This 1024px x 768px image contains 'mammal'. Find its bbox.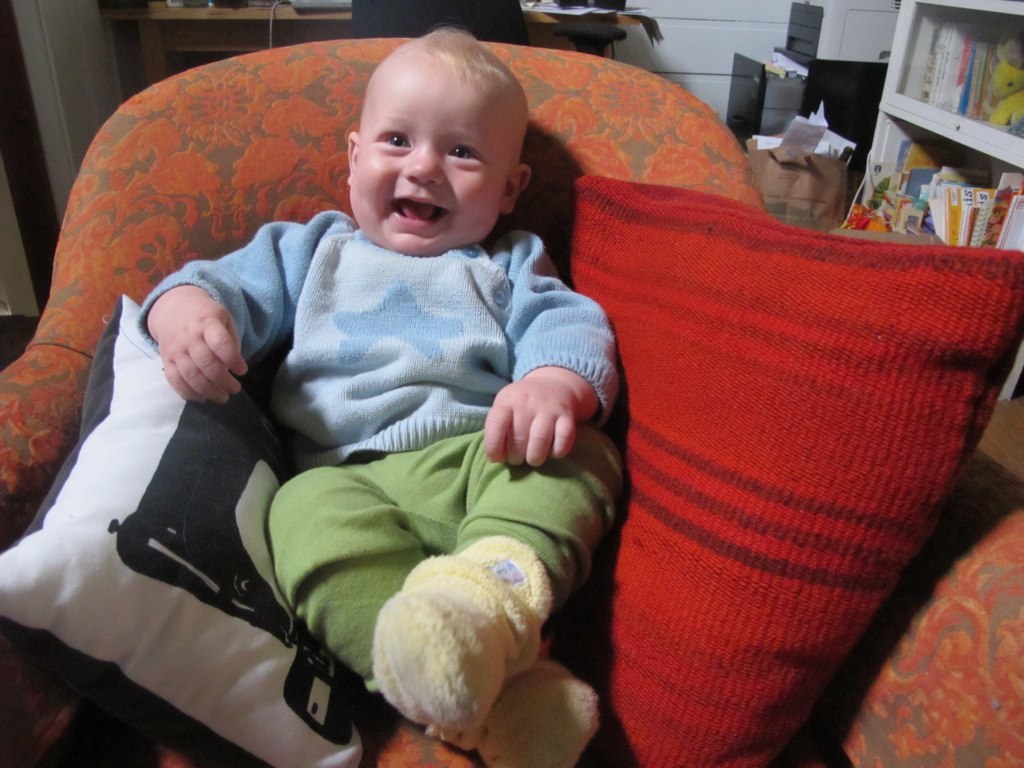
BBox(73, 78, 754, 714).
